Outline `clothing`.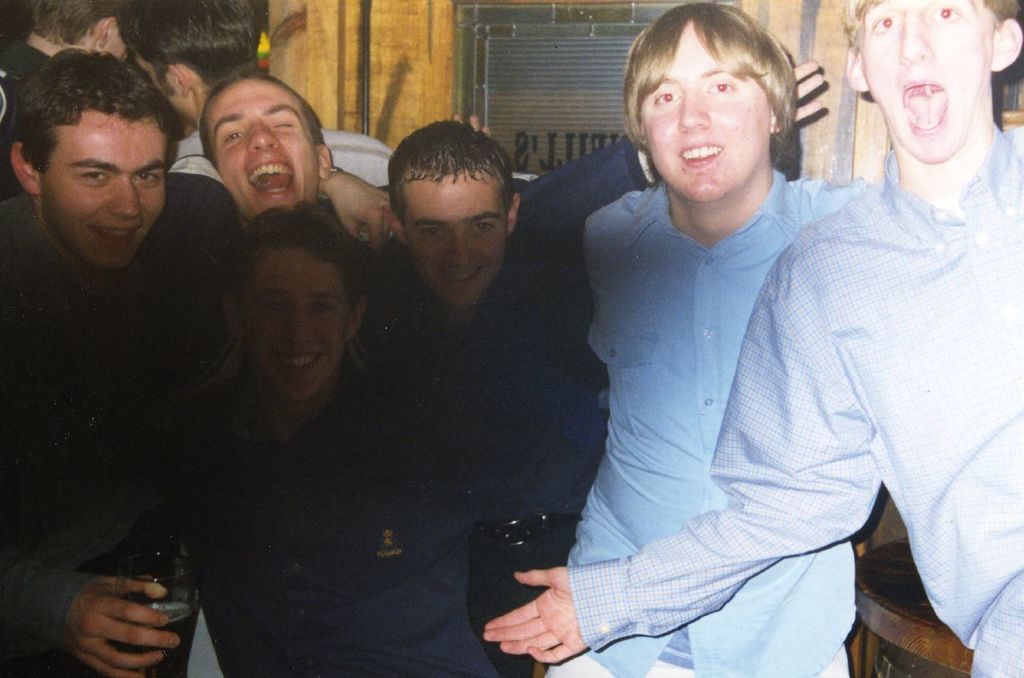
Outline: {"left": 549, "top": 653, "right": 699, "bottom": 677}.
